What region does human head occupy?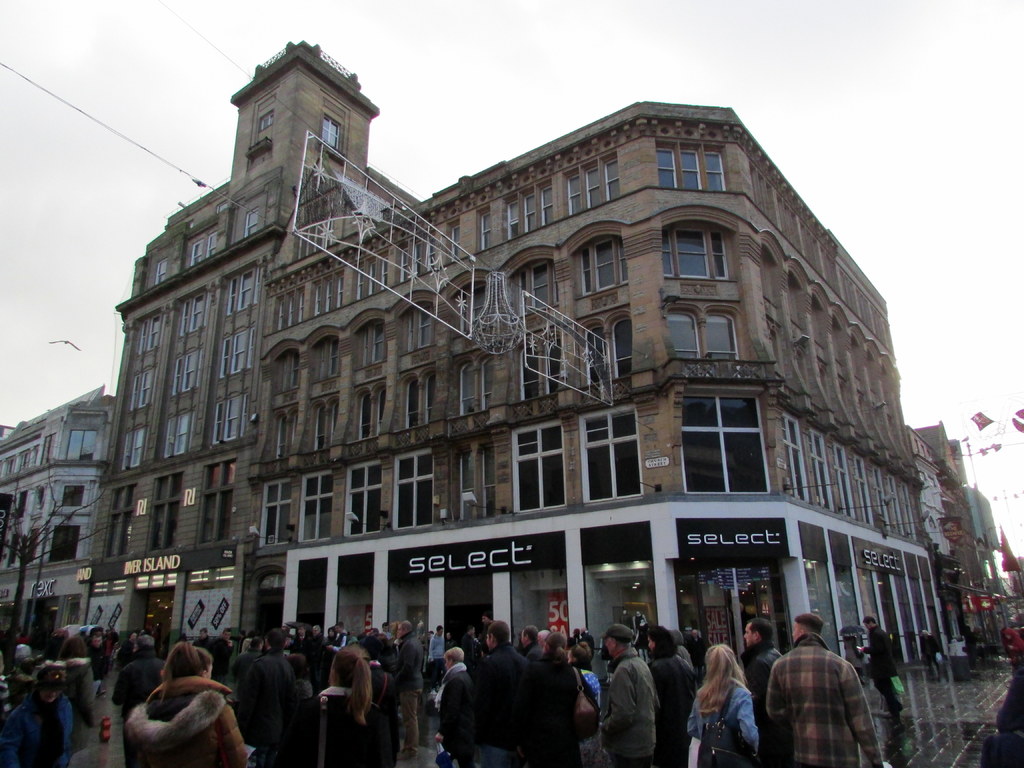
l=634, t=609, r=642, b=617.
